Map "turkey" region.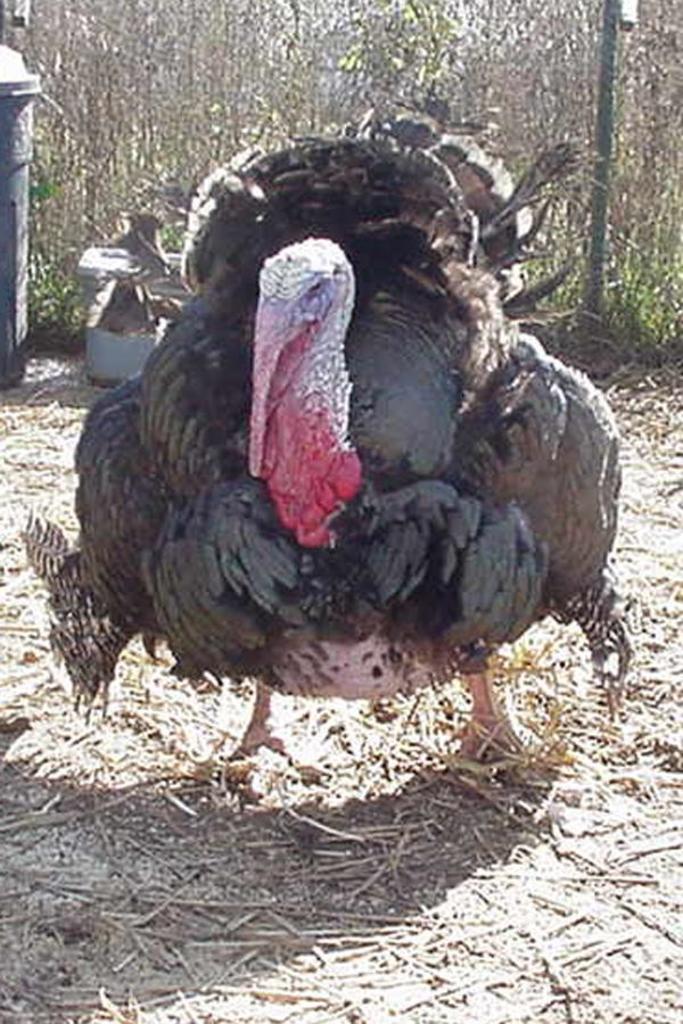
Mapped to [9,104,623,778].
